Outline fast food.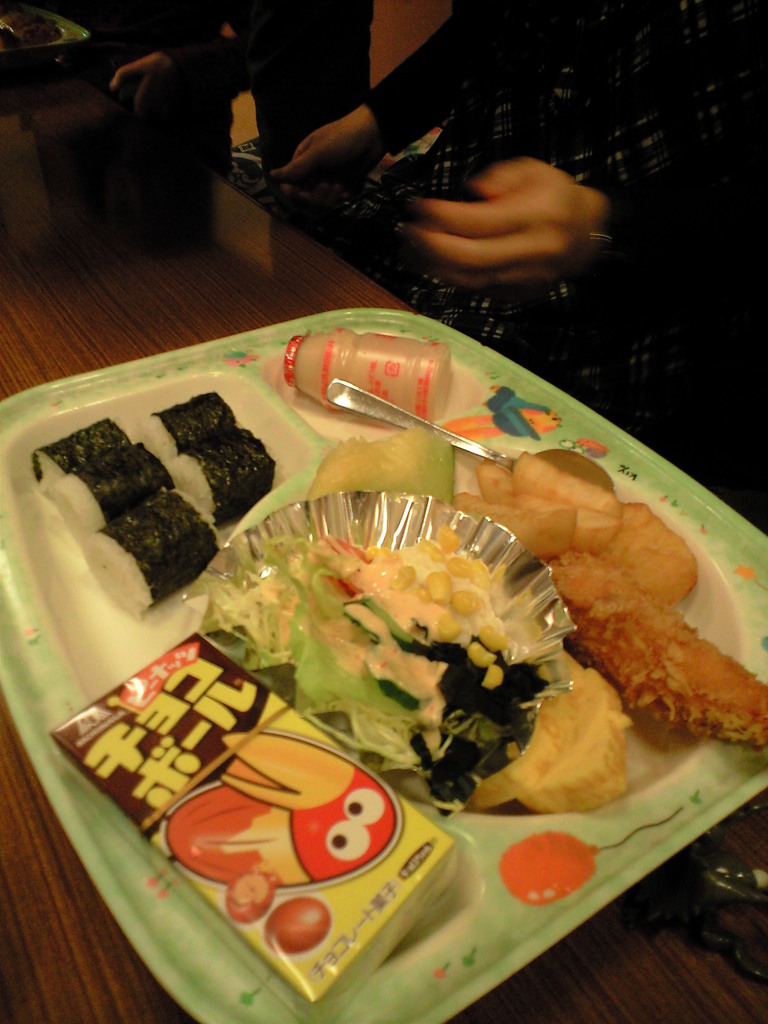
Outline: x1=147, y1=395, x2=235, y2=458.
